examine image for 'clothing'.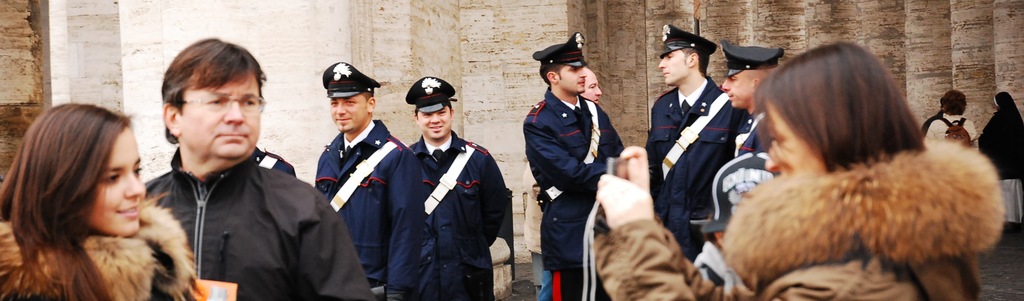
Examination result: l=984, t=92, r=1023, b=226.
